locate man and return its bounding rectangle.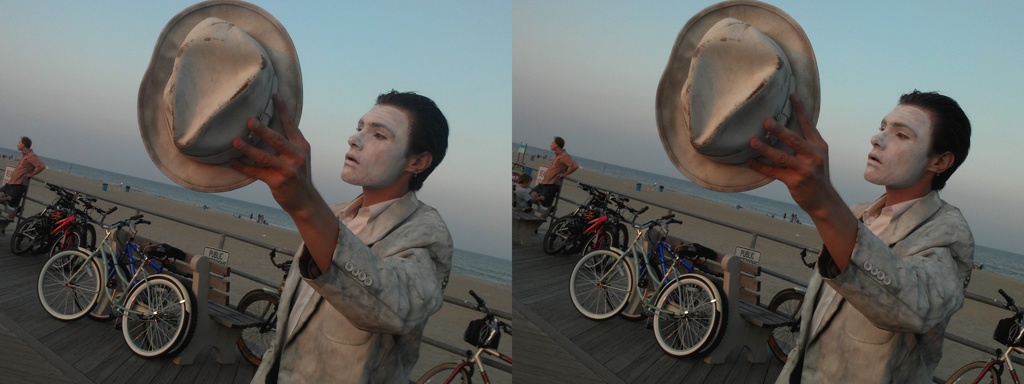
locate(0, 136, 45, 239).
